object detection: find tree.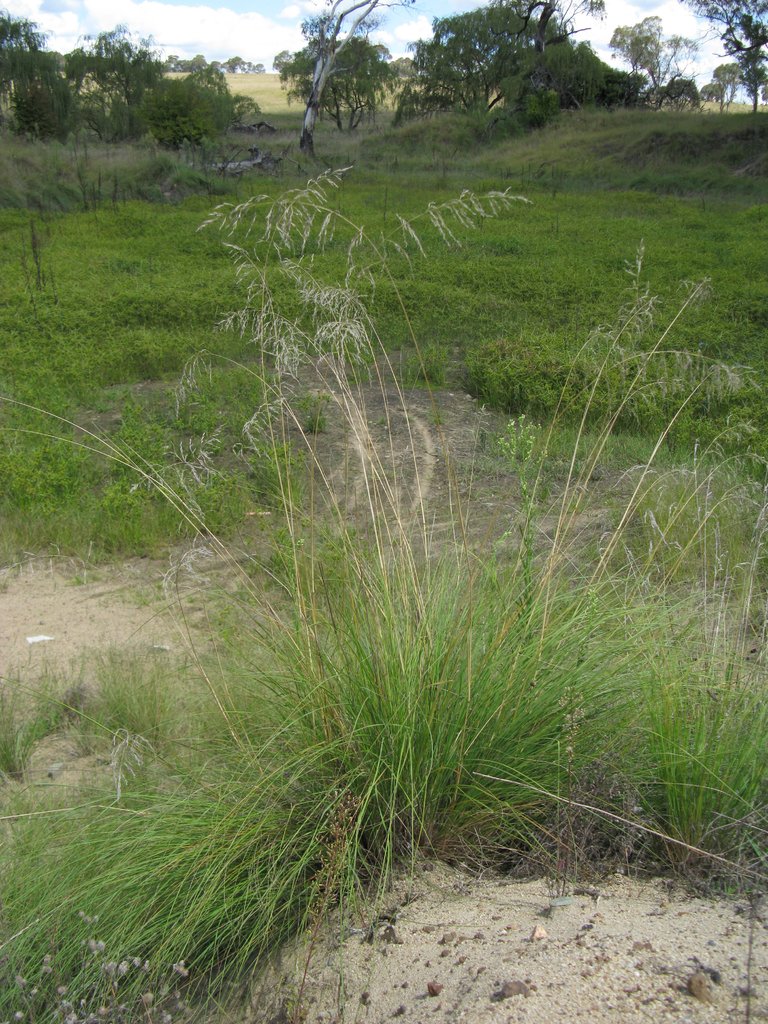
(662, 79, 700, 105).
